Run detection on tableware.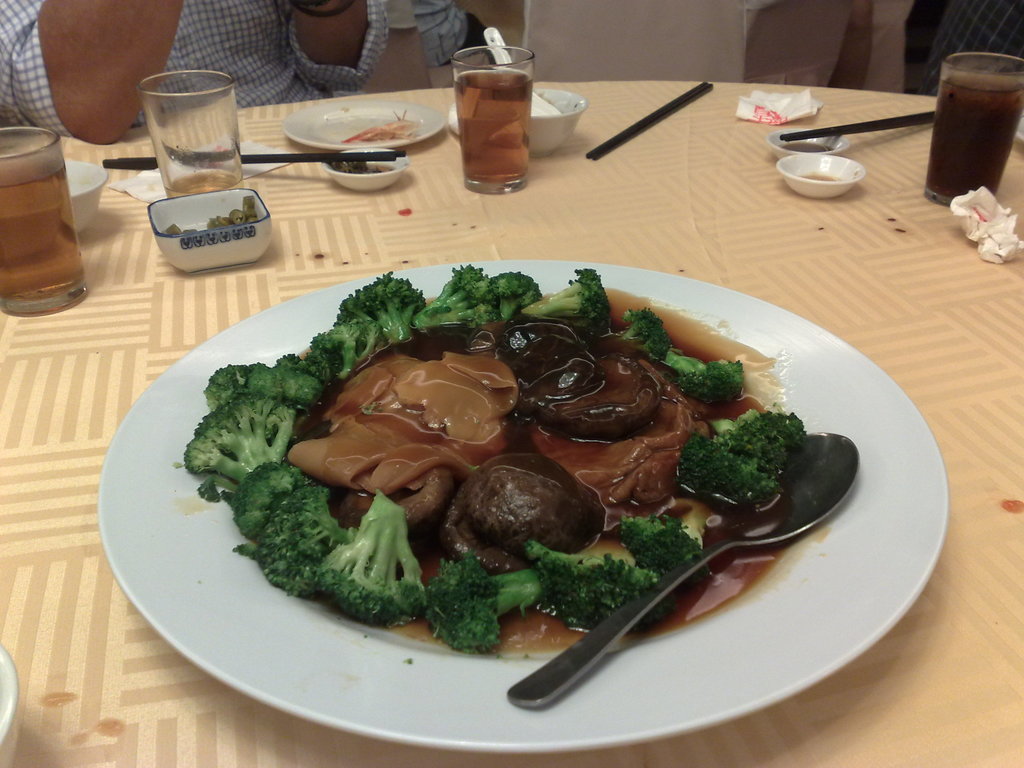
Result: x1=0, y1=126, x2=86, y2=318.
